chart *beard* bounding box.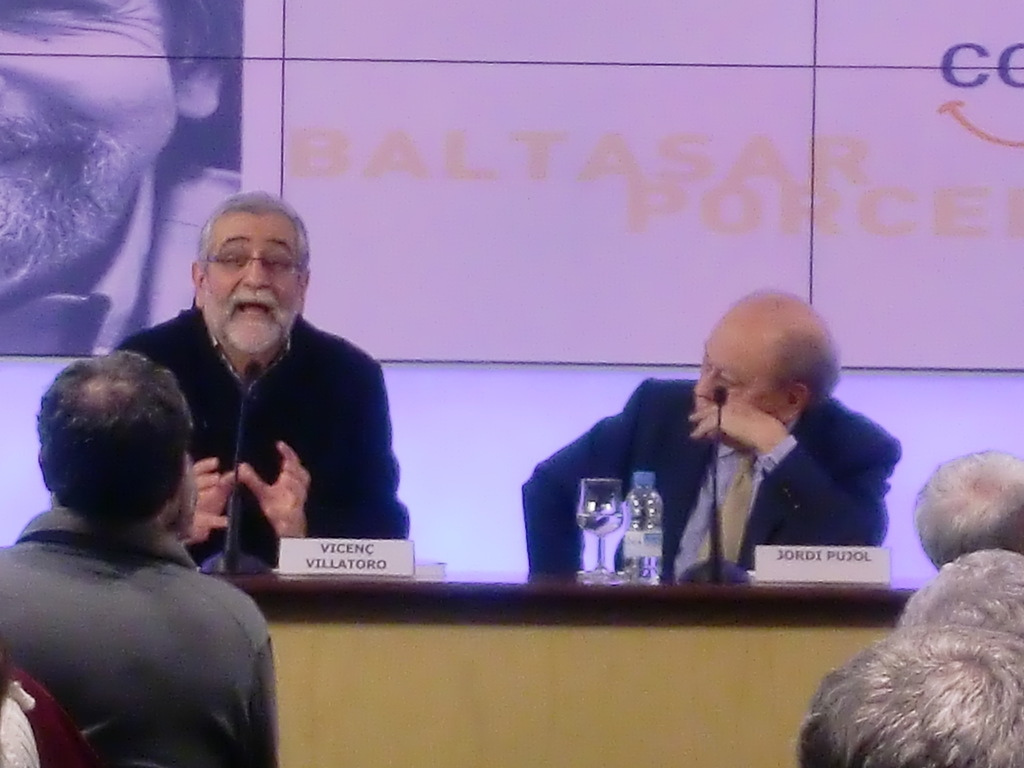
Charted: crop(200, 286, 296, 358).
